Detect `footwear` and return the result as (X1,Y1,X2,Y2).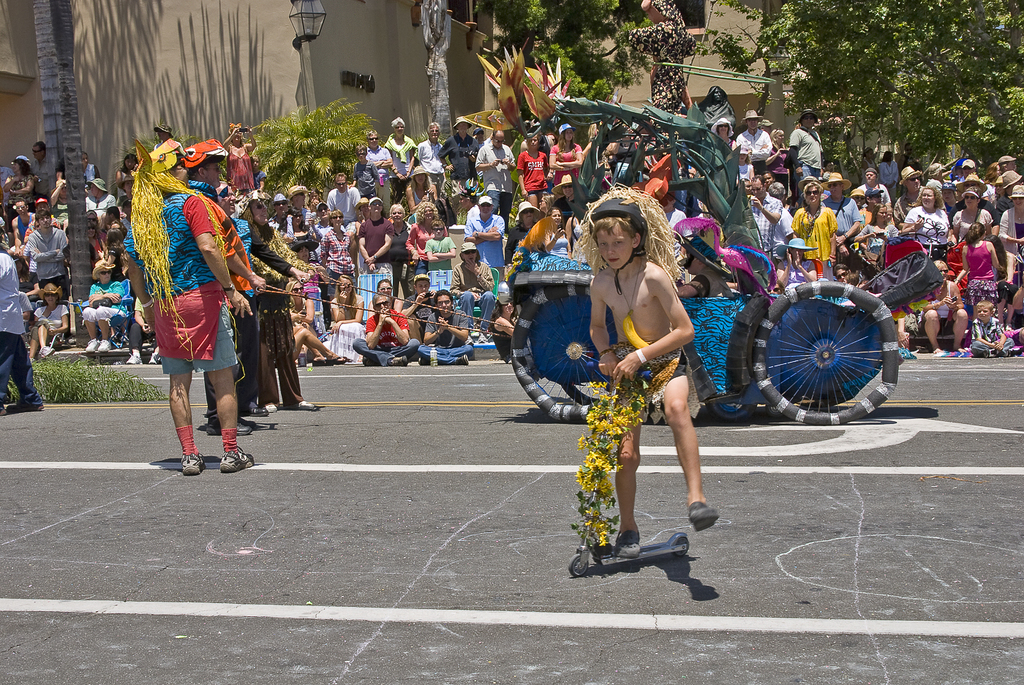
(326,351,342,369).
